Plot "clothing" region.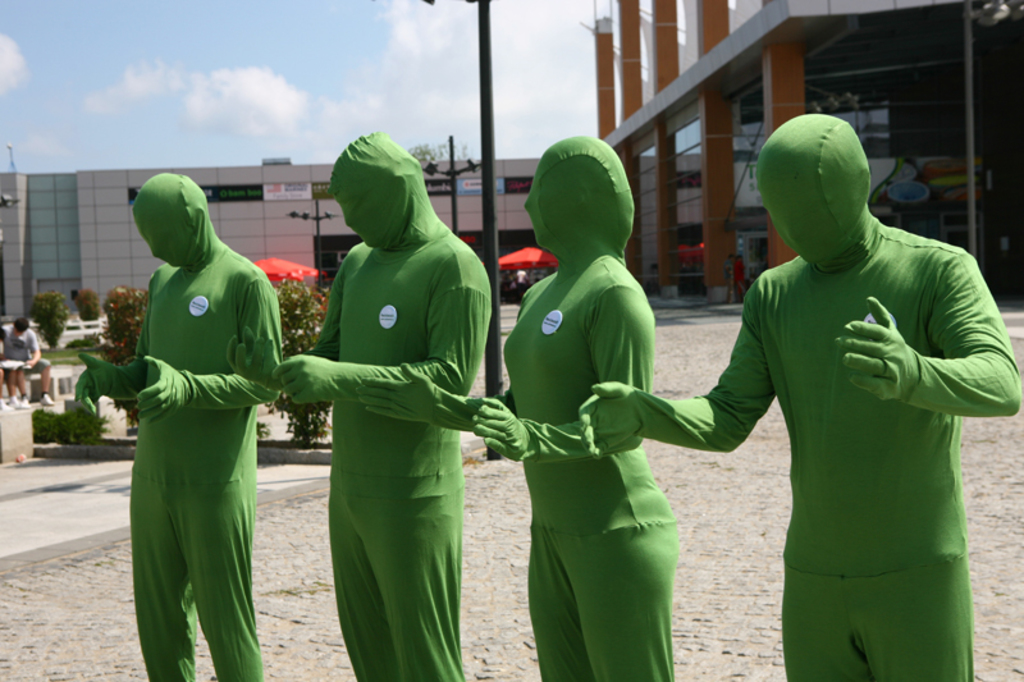
Plotted at {"left": 576, "top": 114, "right": 1021, "bottom": 681}.
